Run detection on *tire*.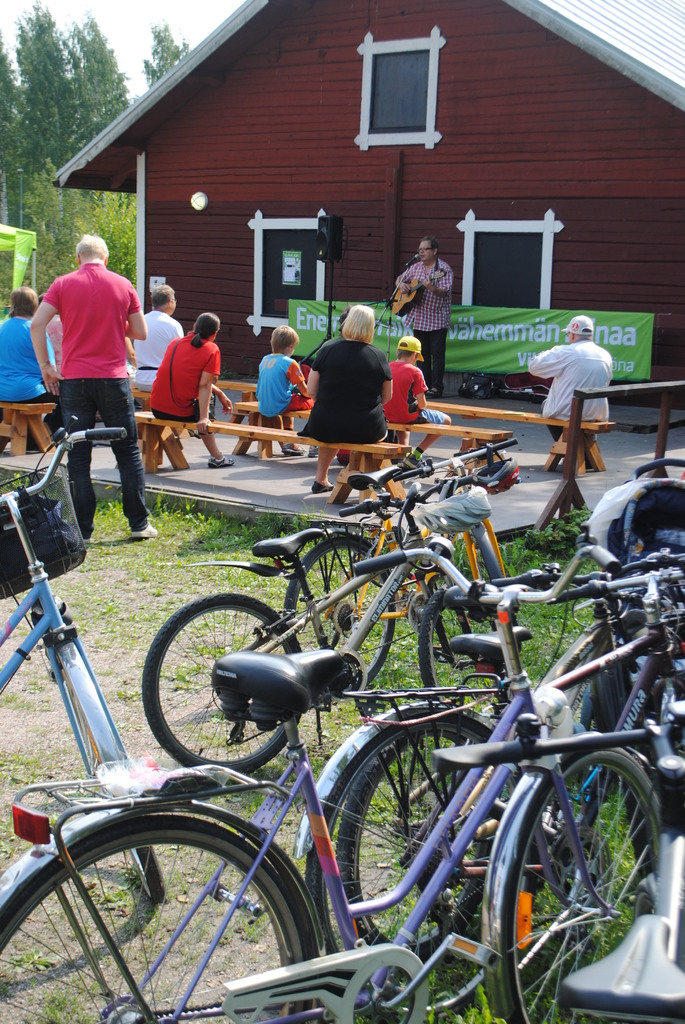
Result: bbox=[471, 534, 522, 653].
